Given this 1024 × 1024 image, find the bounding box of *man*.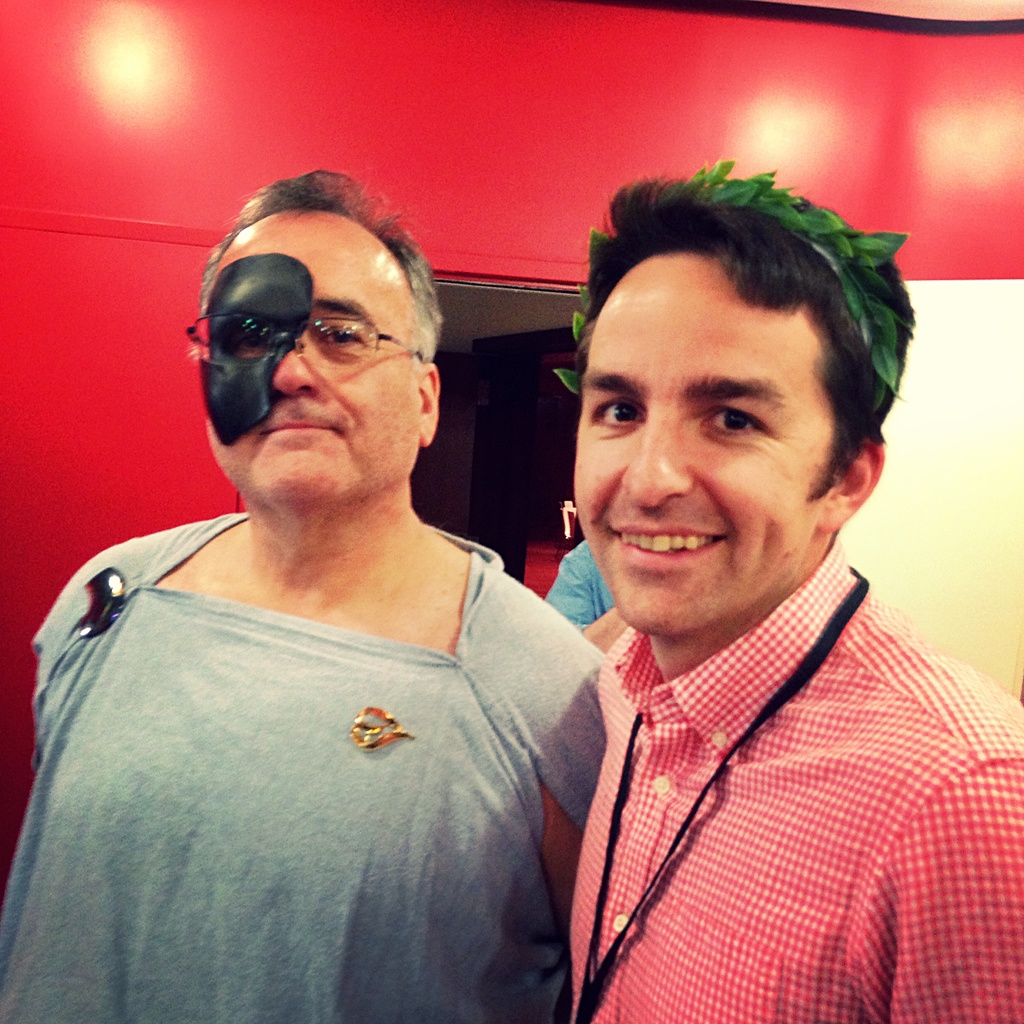
545:541:633:666.
